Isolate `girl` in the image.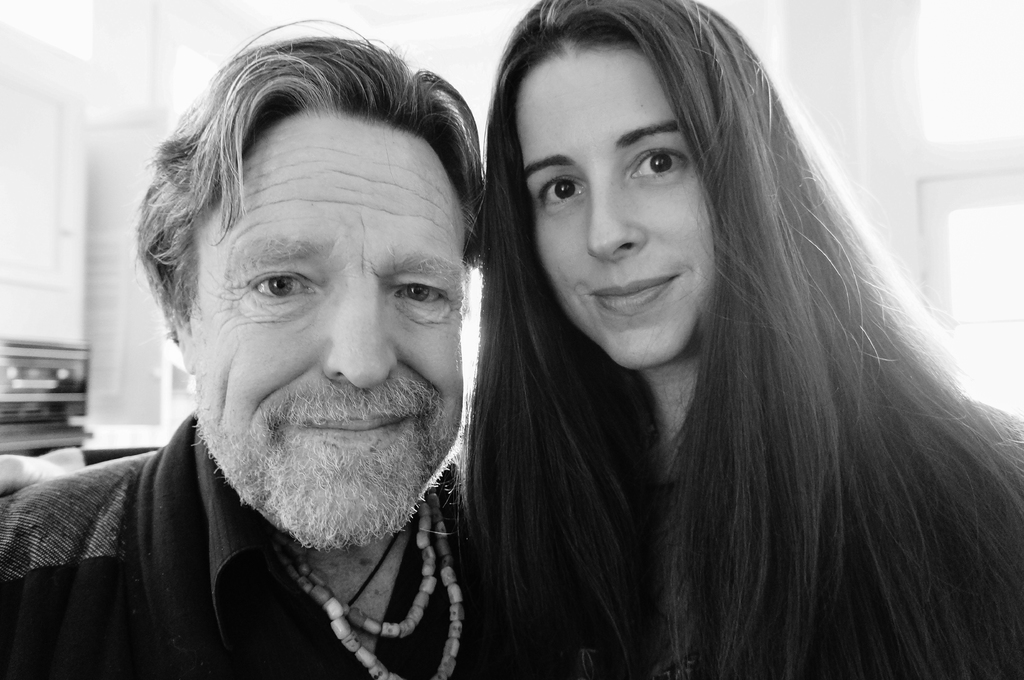
Isolated region: {"x1": 443, "y1": 0, "x2": 1023, "y2": 679}.
